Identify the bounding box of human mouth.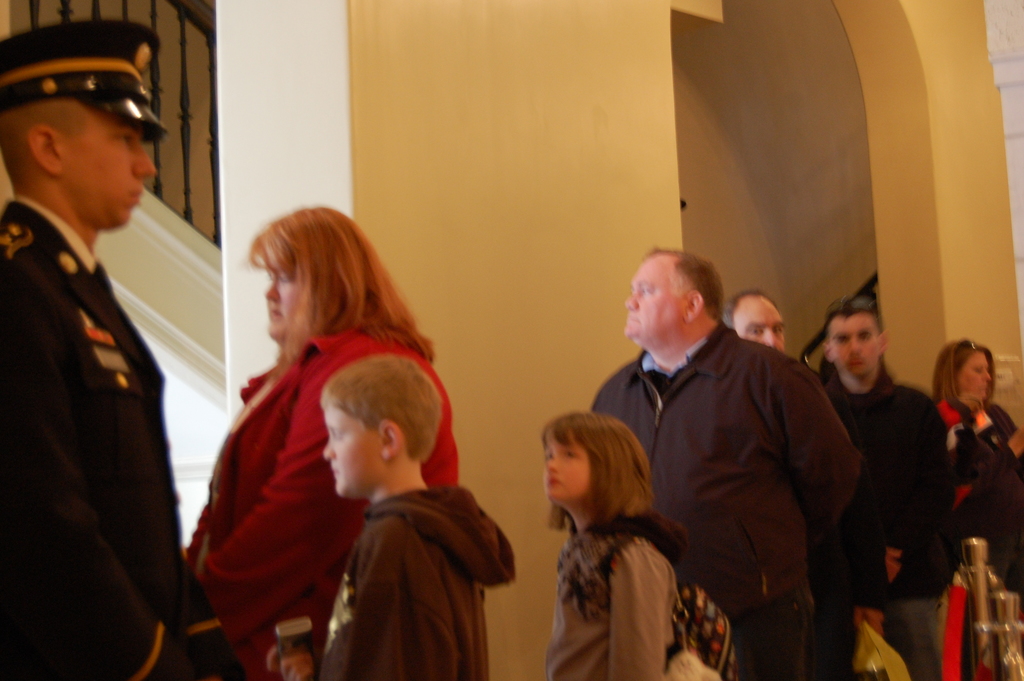
264:304:283:320.
